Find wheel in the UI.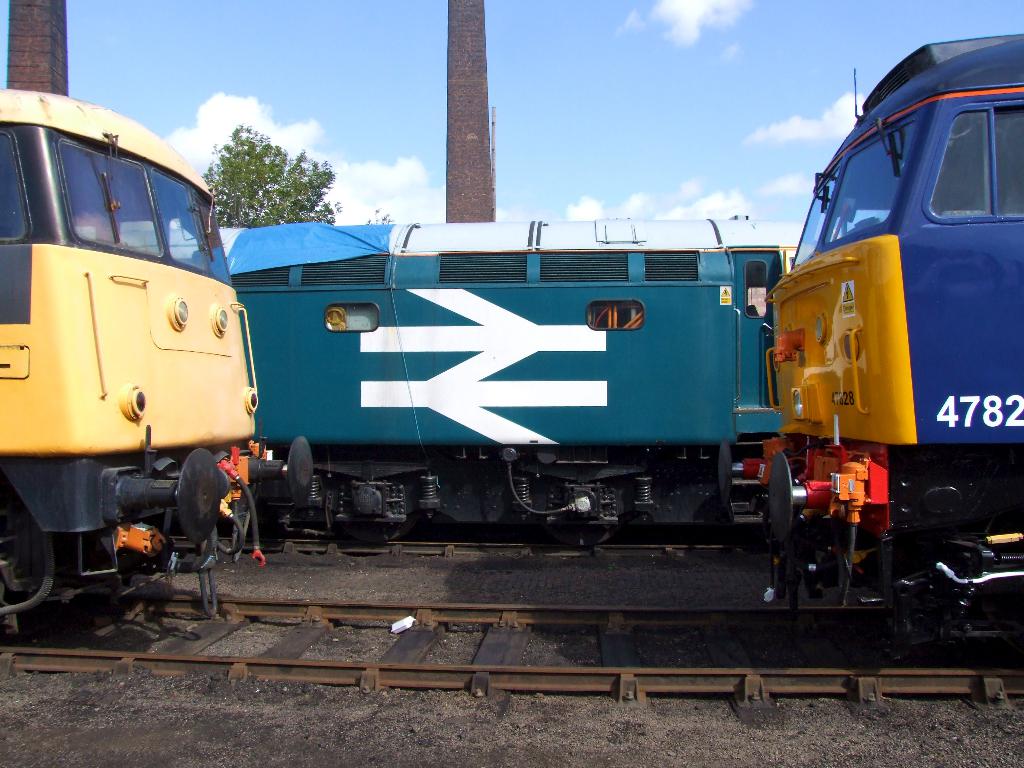
UI element at 348 475 415 542.
